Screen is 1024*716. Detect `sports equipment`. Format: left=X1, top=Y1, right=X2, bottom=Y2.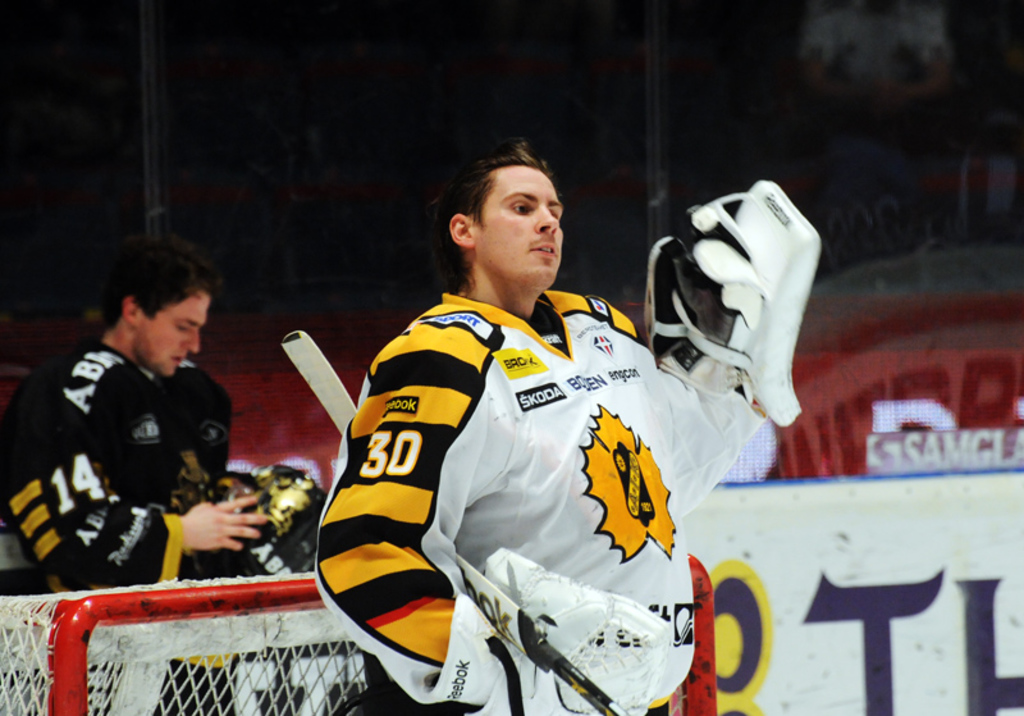
left=276, top=325, right=358, bottom=433.
